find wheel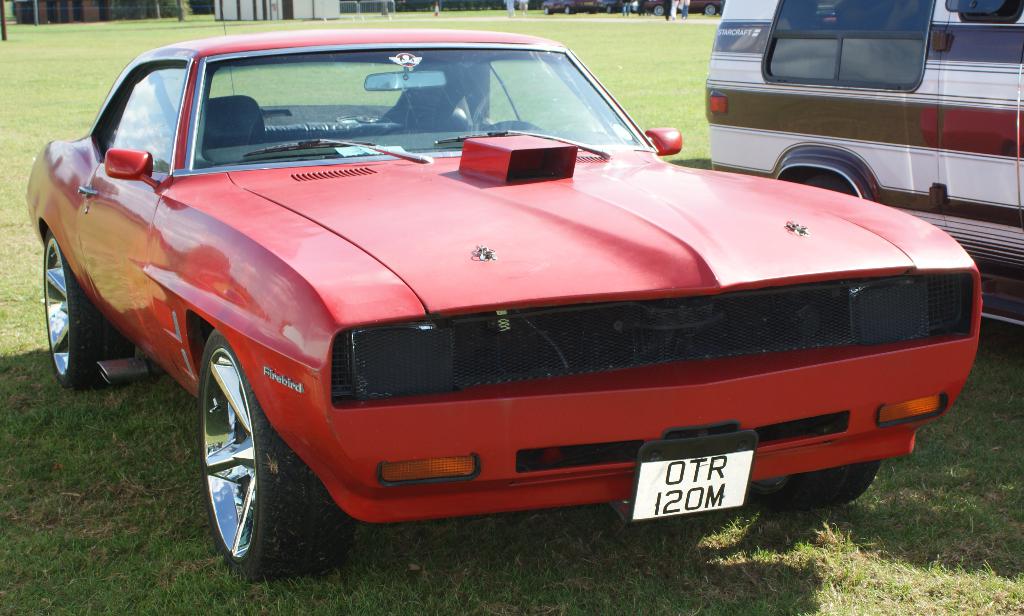
detection(538, 3, 561, 15)
